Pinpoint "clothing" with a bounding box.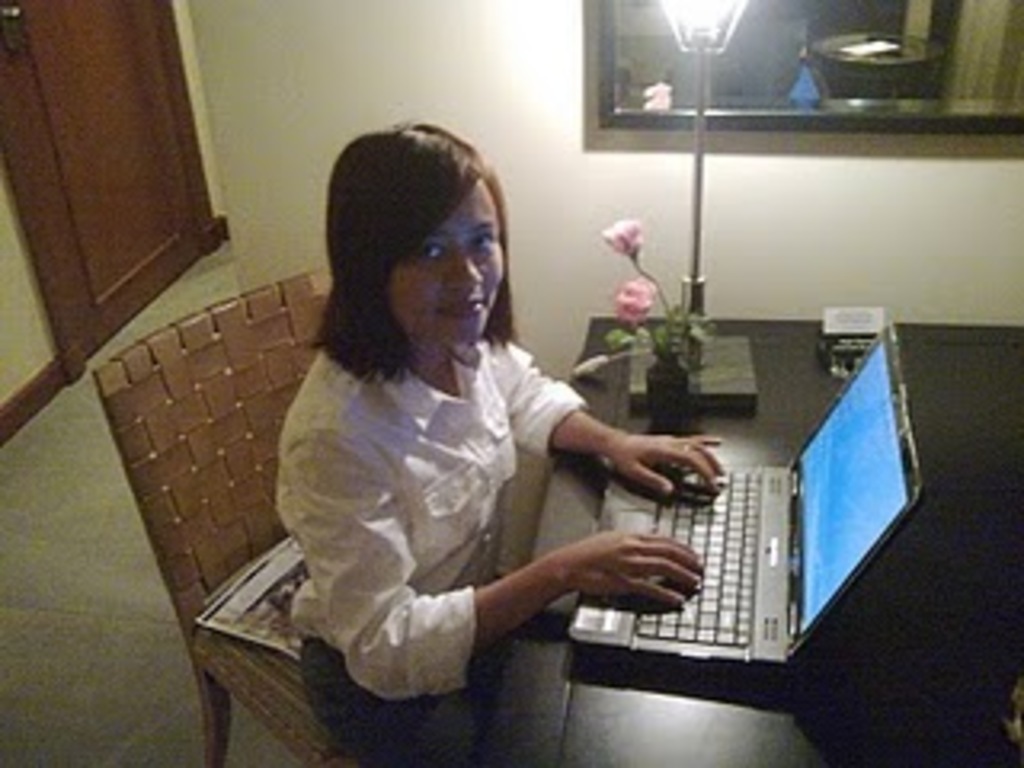
box=[266, 349, 592, 749].
